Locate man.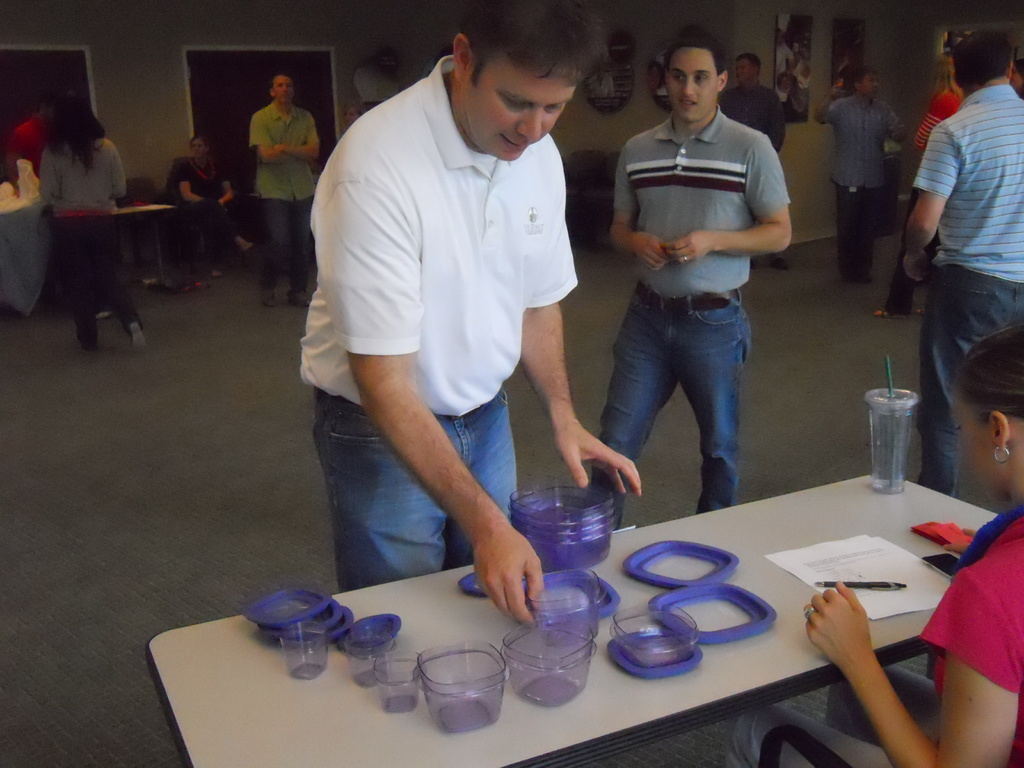
Bounding box: <box>284,0,646,632</box>.
